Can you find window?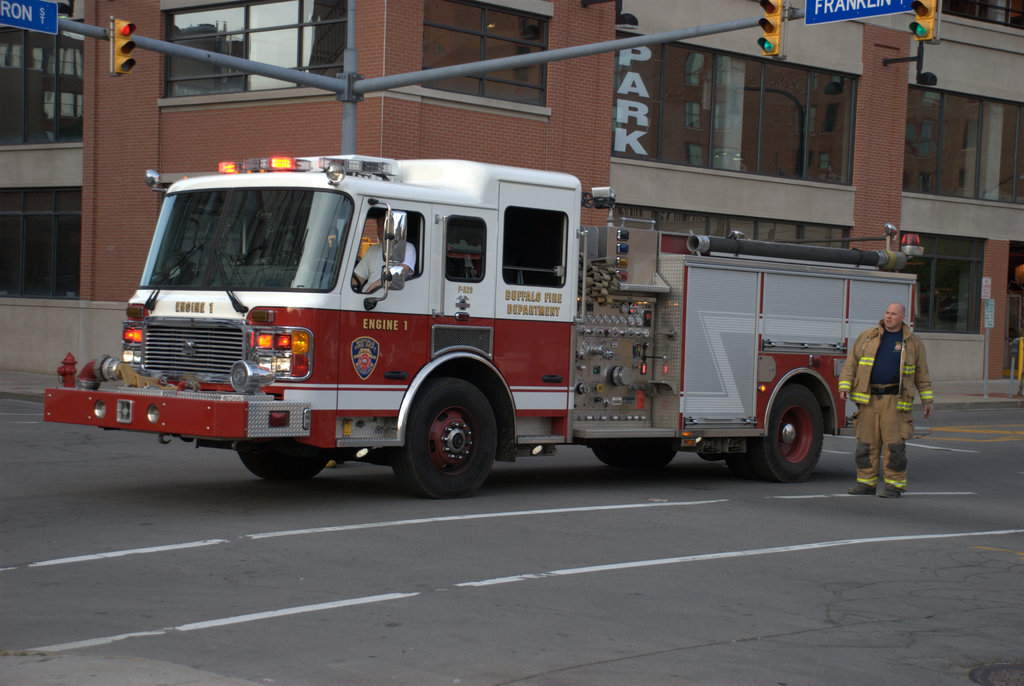
Yes, bounding box: <box>163,0,348,95</box>.
